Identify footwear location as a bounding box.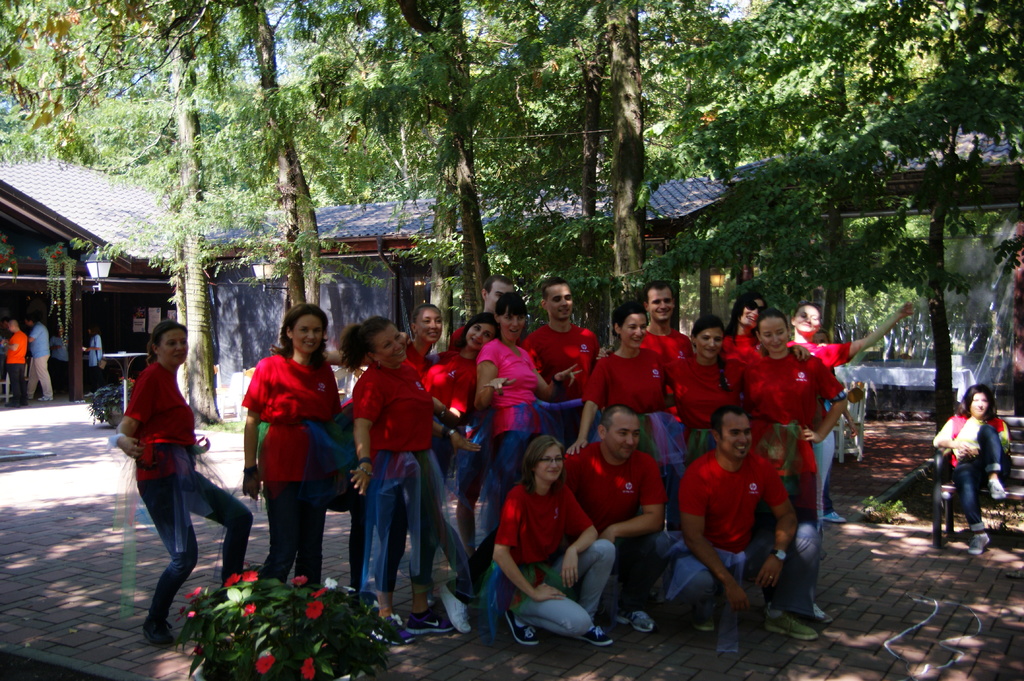
[left=815, top=604, right=833, bottom=624].
